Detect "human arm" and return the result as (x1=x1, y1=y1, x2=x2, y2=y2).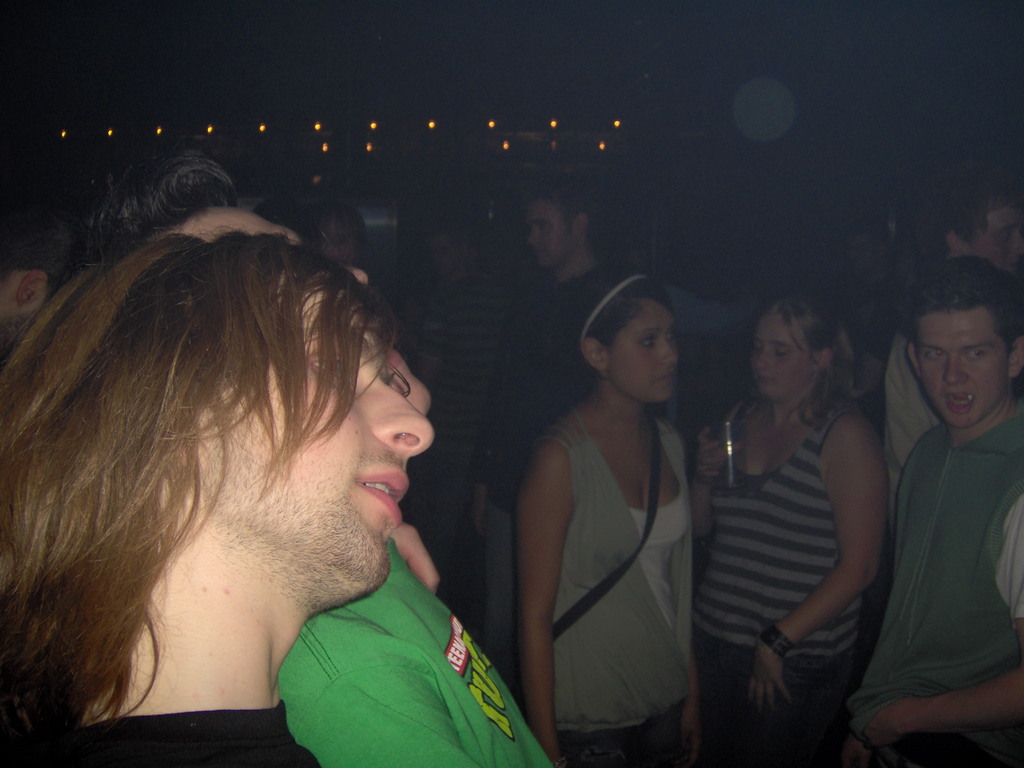
(x1=685, y1=401, x2=751, y2=565).
